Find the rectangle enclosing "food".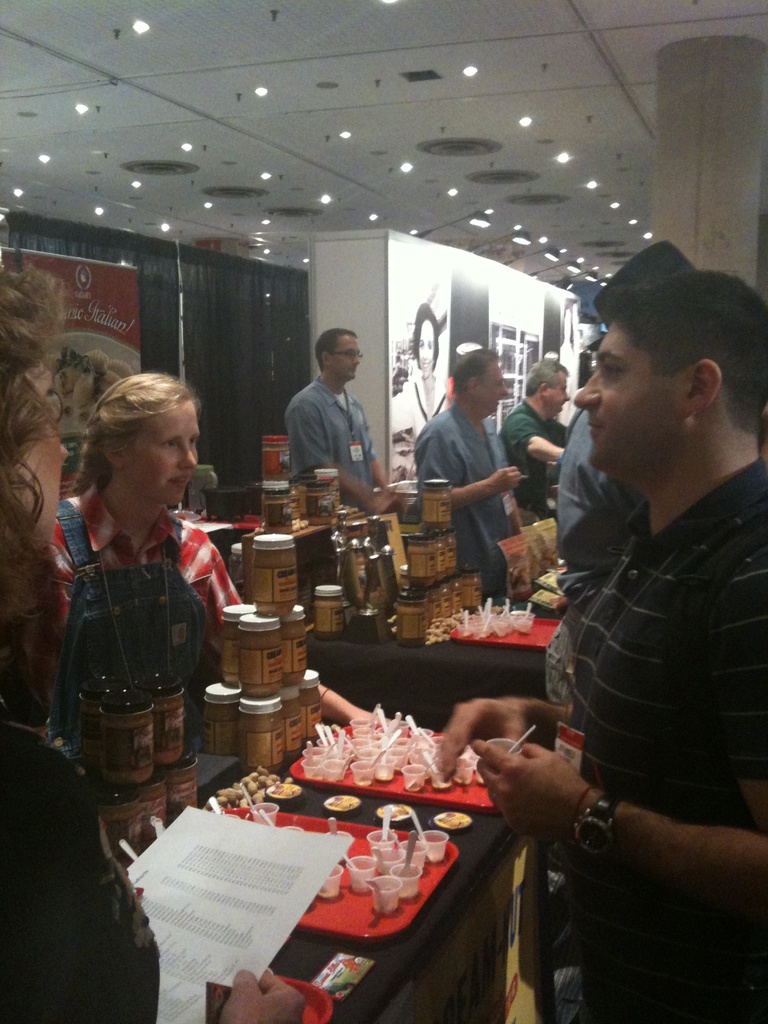
region(442, 811, 466, 823).
